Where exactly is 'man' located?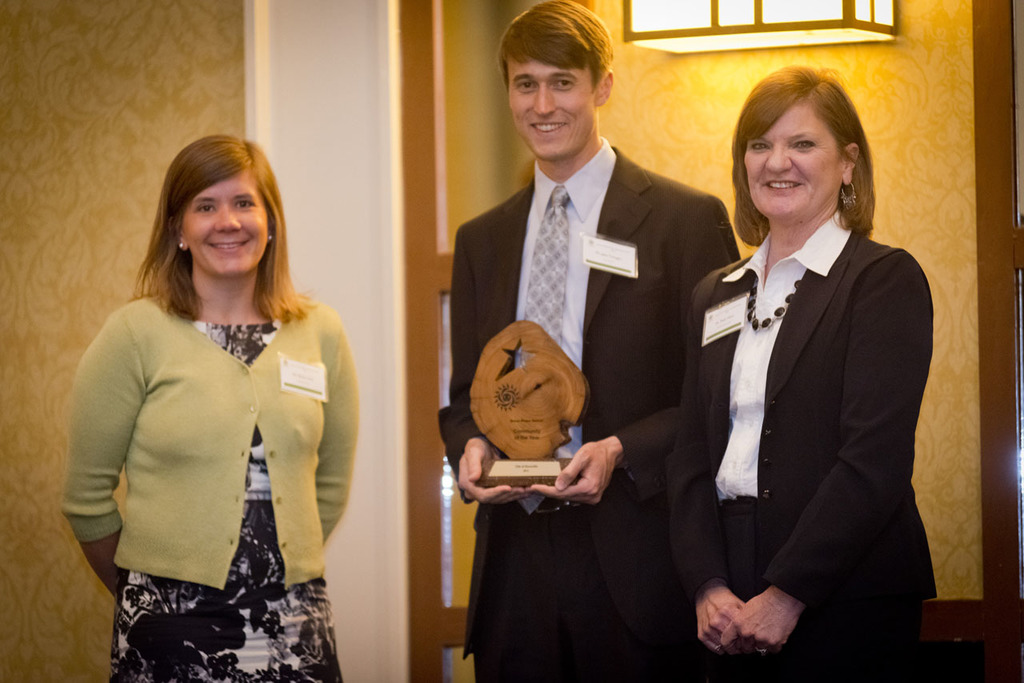
Its bounding box is bbox(441, 0, 746, 682).
